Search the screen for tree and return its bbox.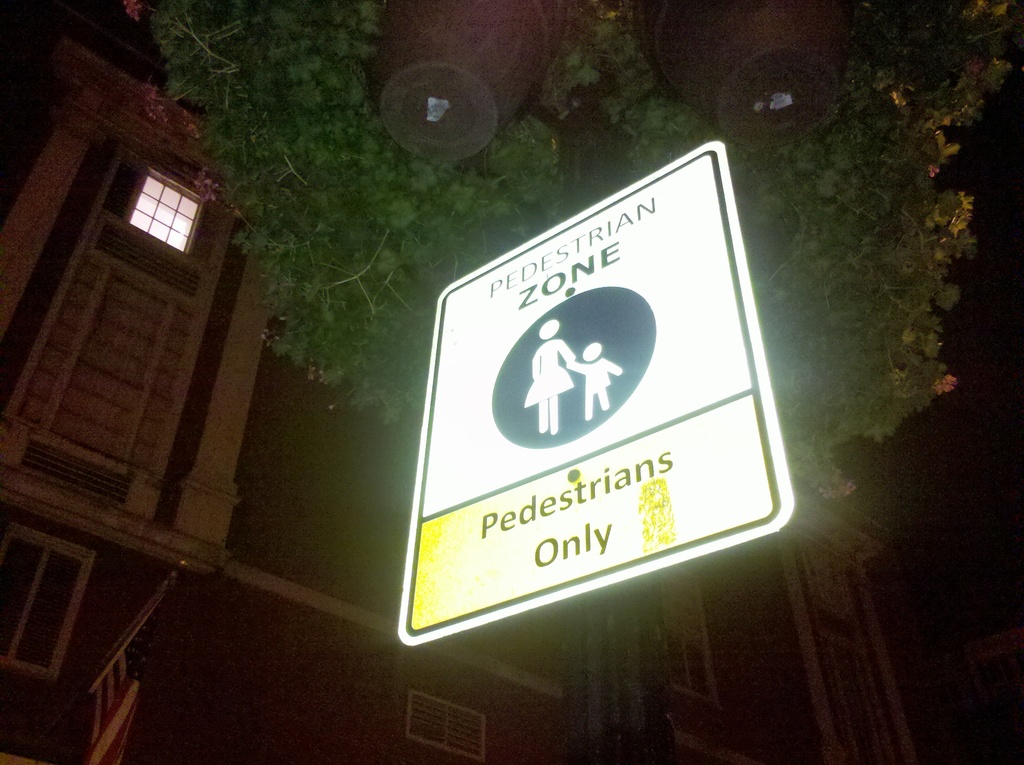
Found: [141,0,1023,514].
